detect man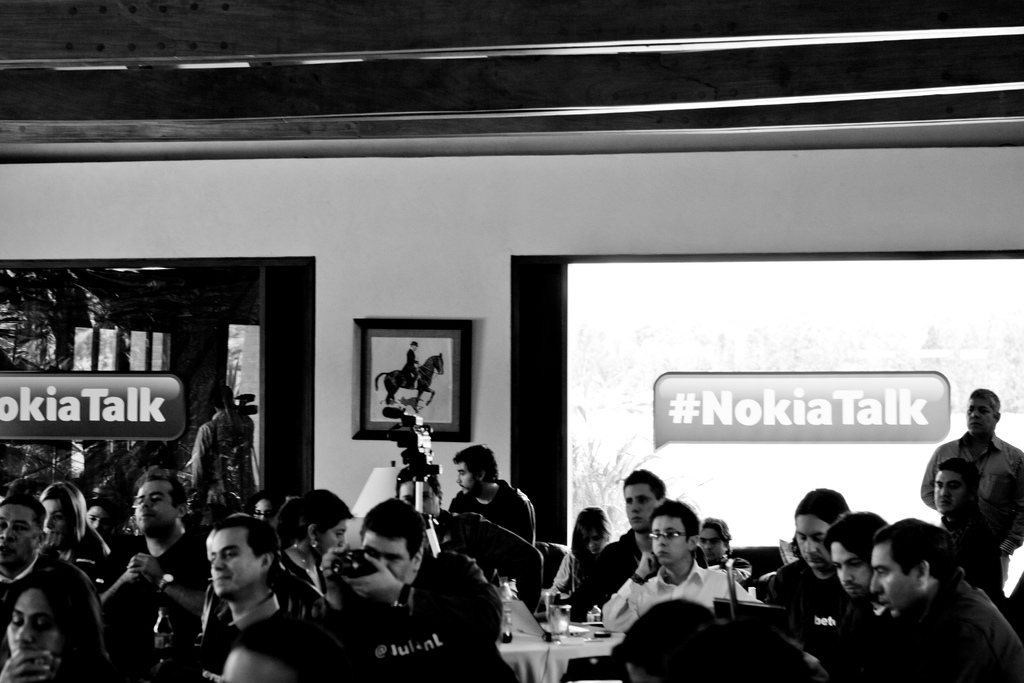
[929, 456, 999, 591]
